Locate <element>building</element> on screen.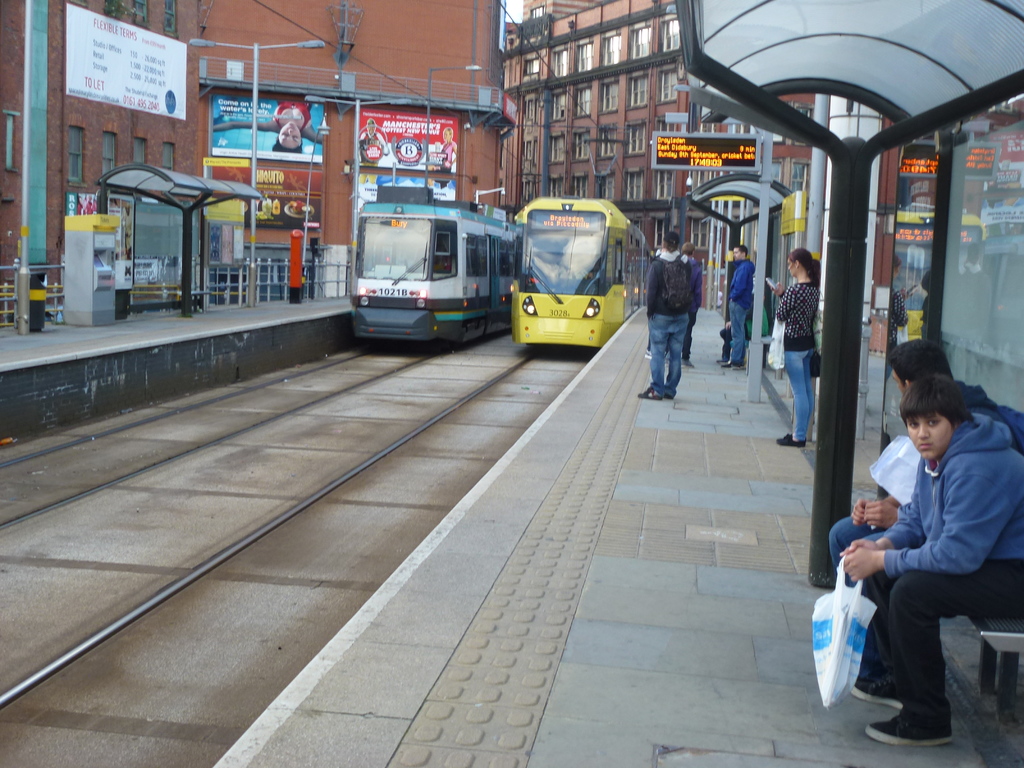
On screen at x1=193 y1=0 x2=518 y2=298.
